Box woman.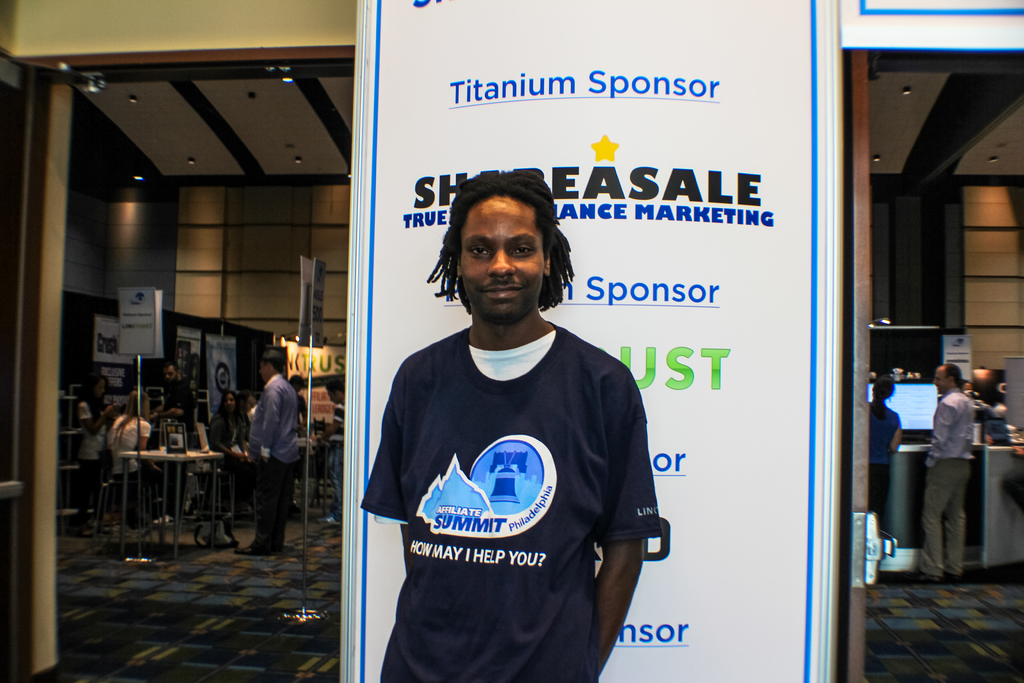
[108, 391, 166, 530].
